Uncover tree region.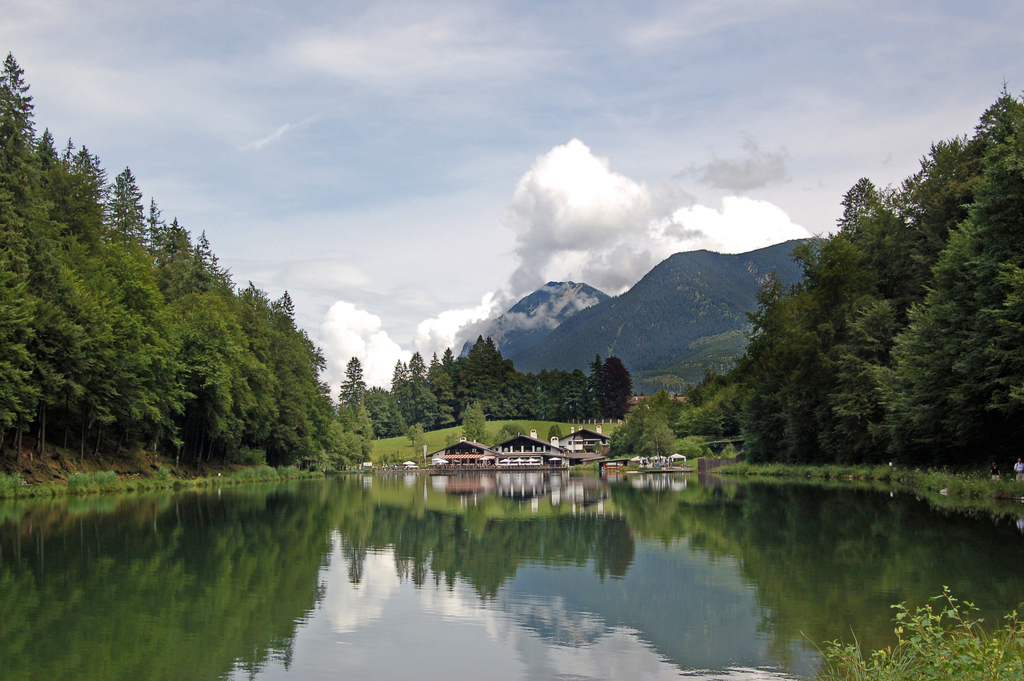
Uncovered: Rect(413, 430, 434, 480).
